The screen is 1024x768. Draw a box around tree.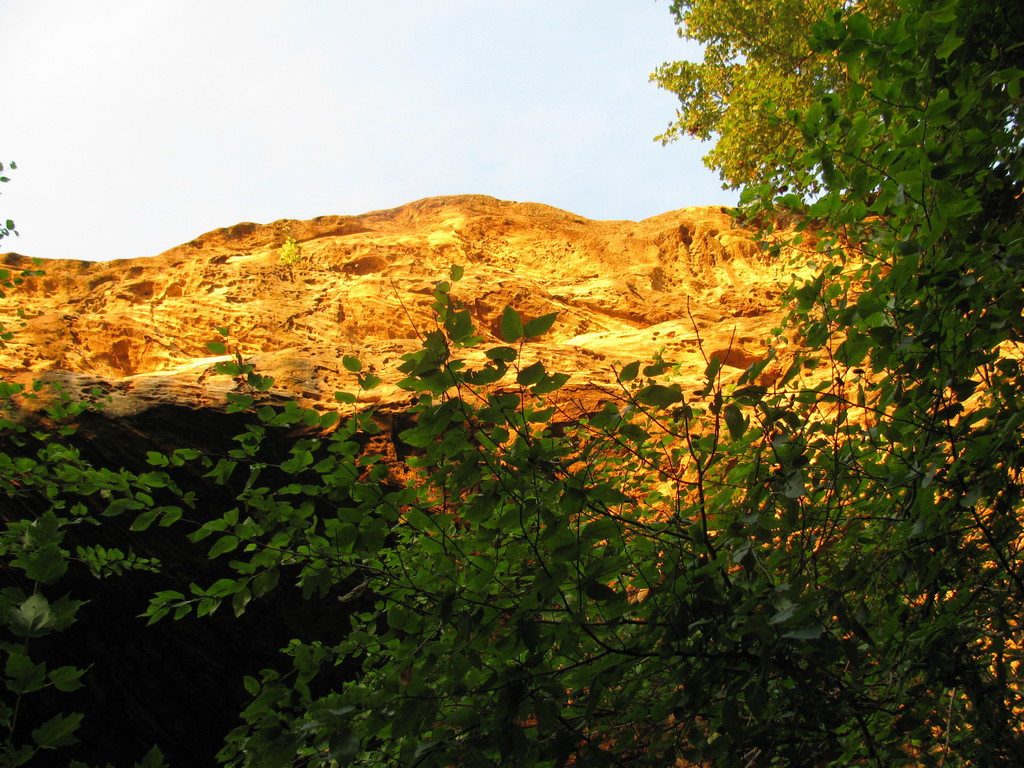
1, 0, 1023, 767.
